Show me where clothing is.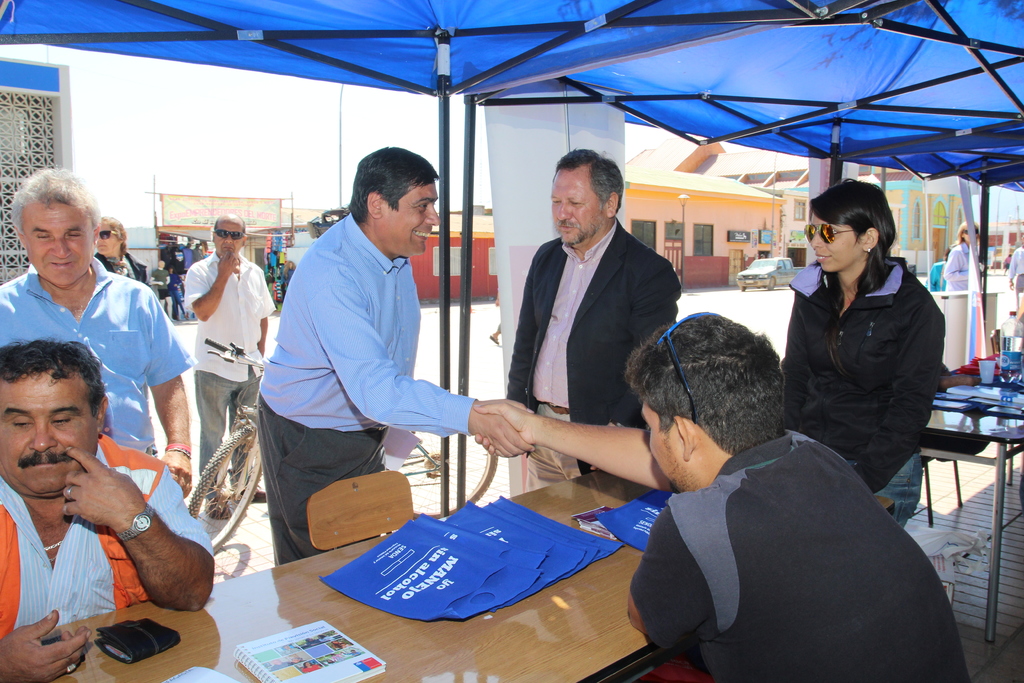
clothing is at crop(1002, 242, 1023, 295).
